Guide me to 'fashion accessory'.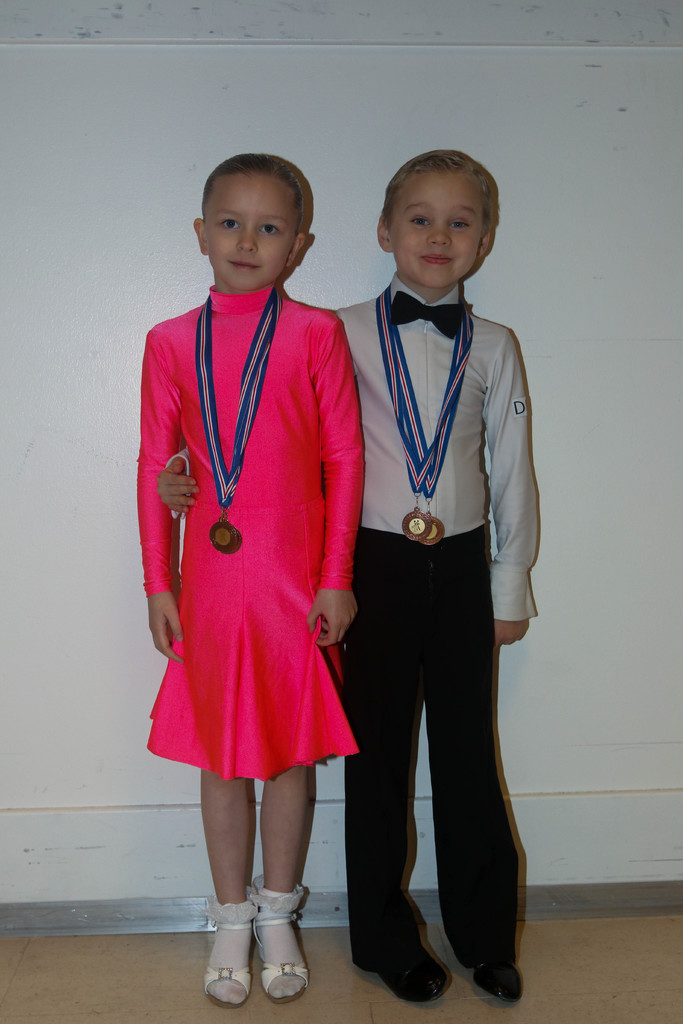
Guidance: crop(388, 285, 473, 339).
